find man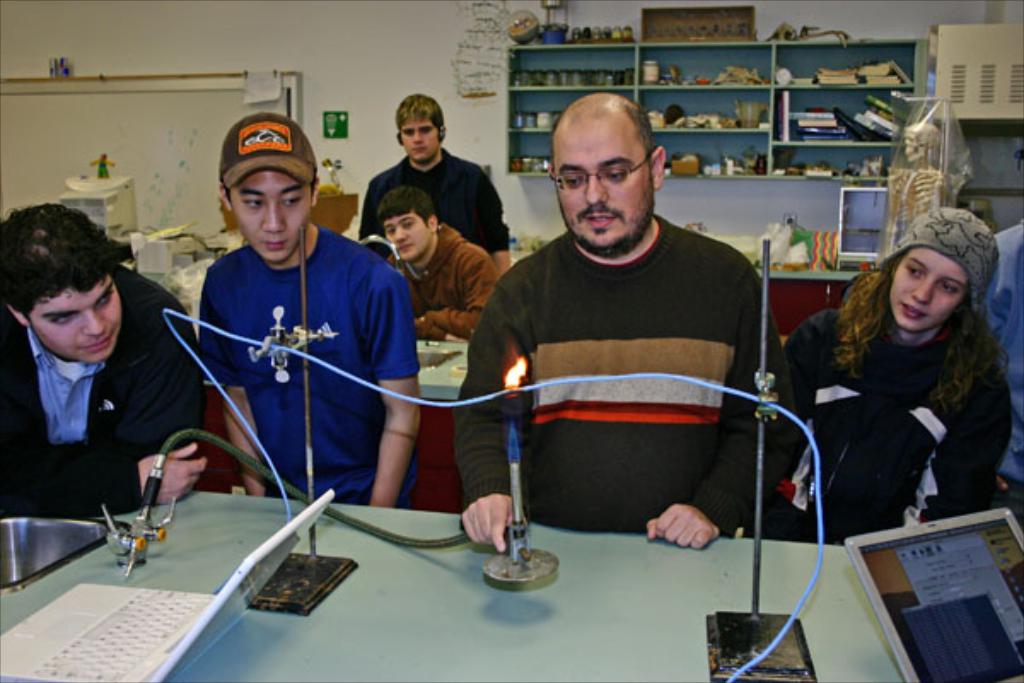
358:89:512:280
